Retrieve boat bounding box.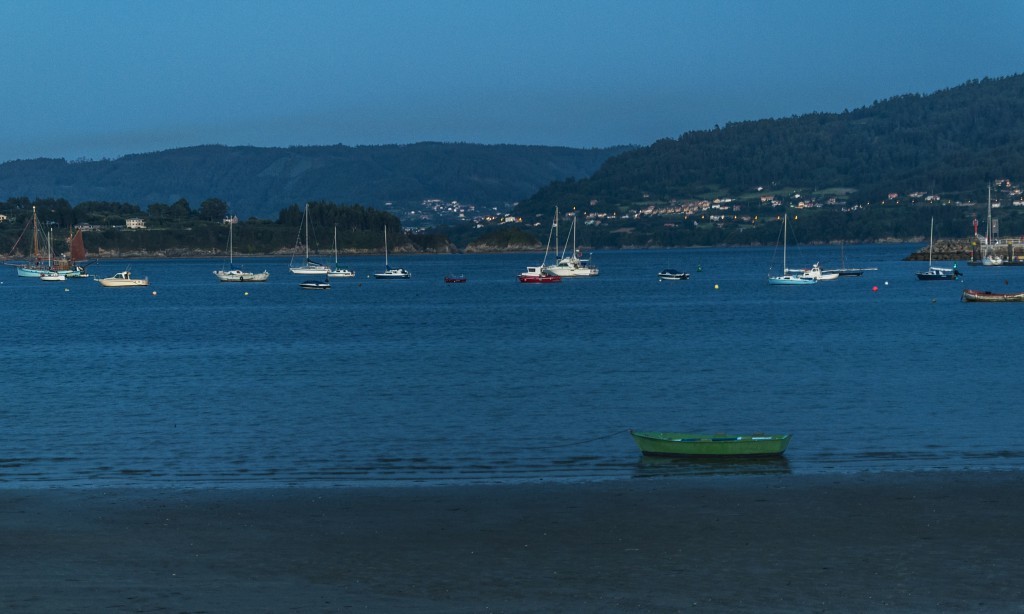
Bounding box: locate(372, 227, 409, 275).
